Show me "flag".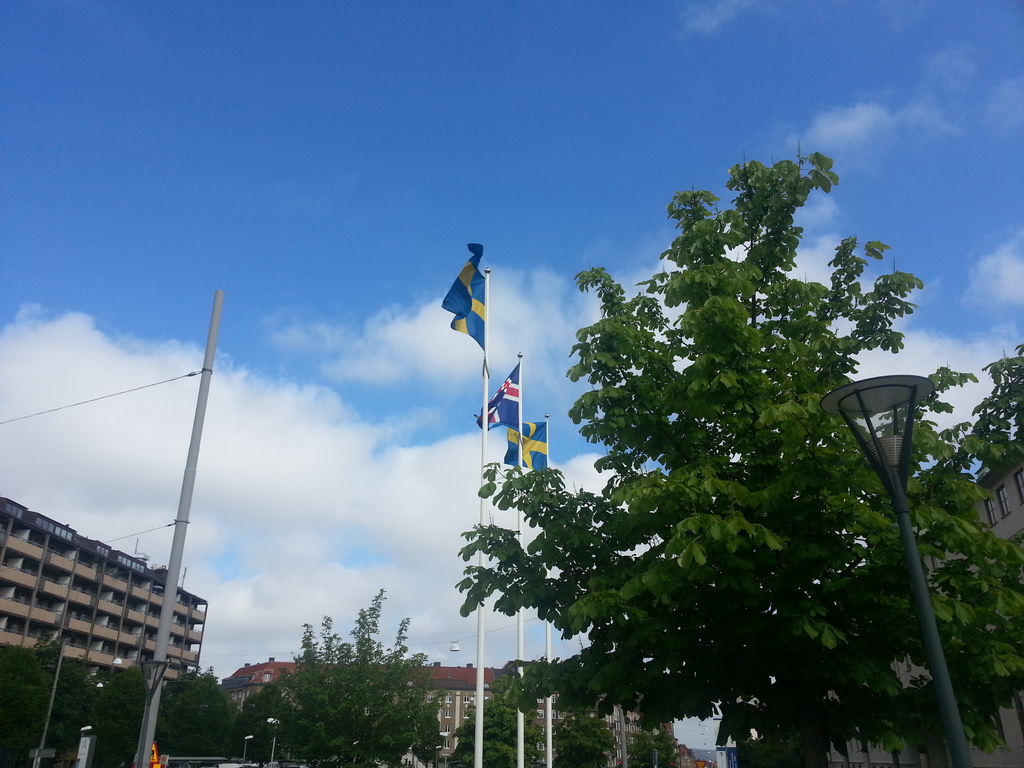
"flag" is here: {"left": 501, "top": 421, "right": 552, "bottom": 472}.
